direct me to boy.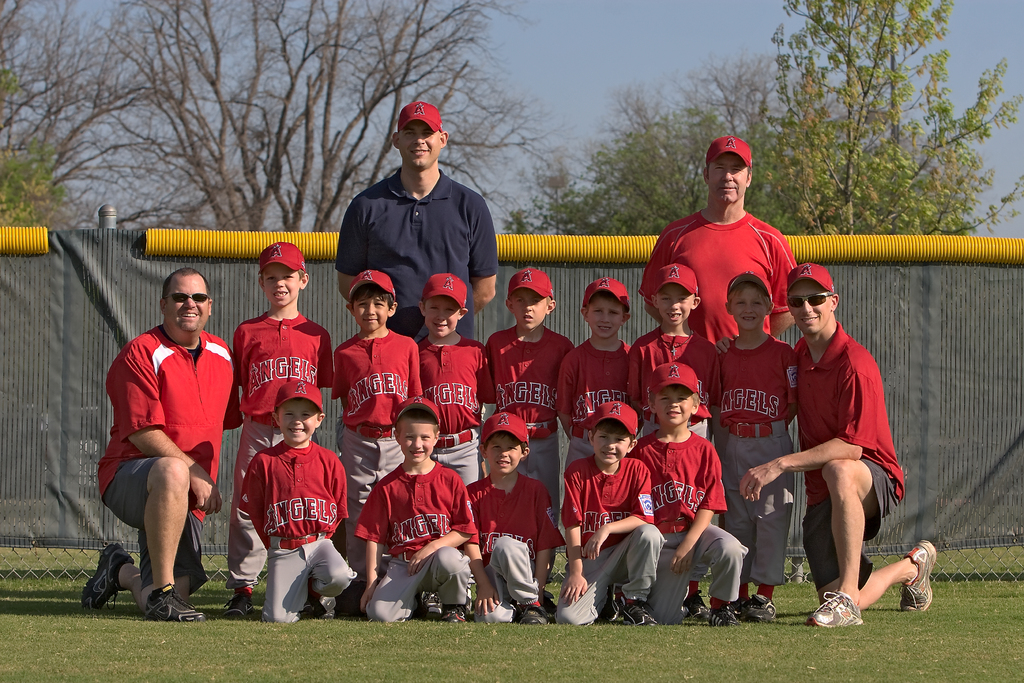
Direction: detection(555, 395, 667, 636).
